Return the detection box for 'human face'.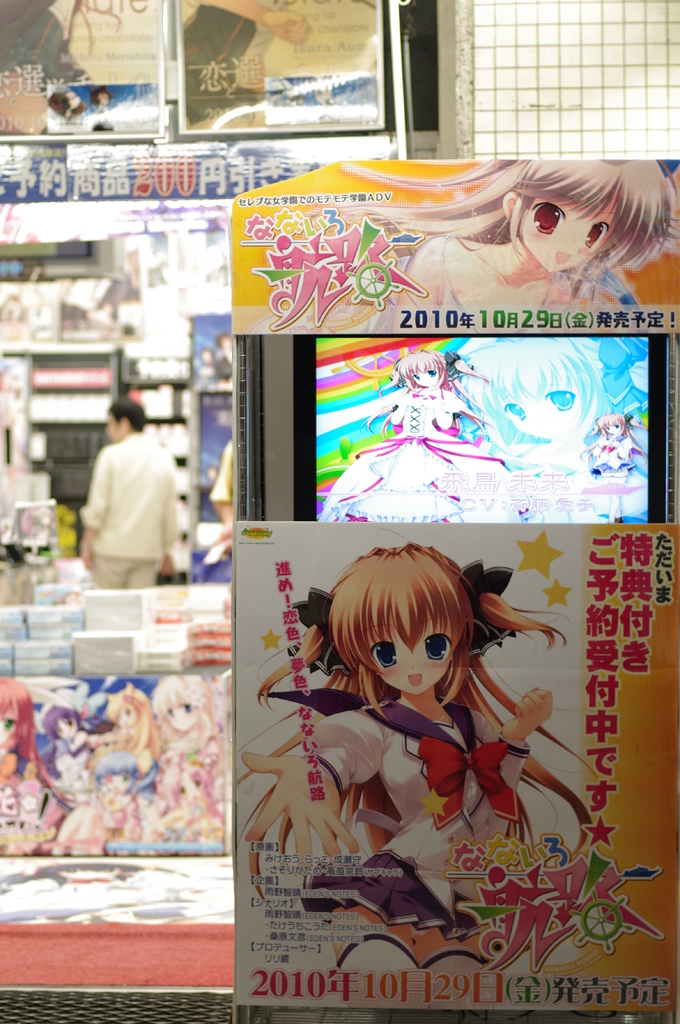
<region>410, 371, 436, 389</region>.
